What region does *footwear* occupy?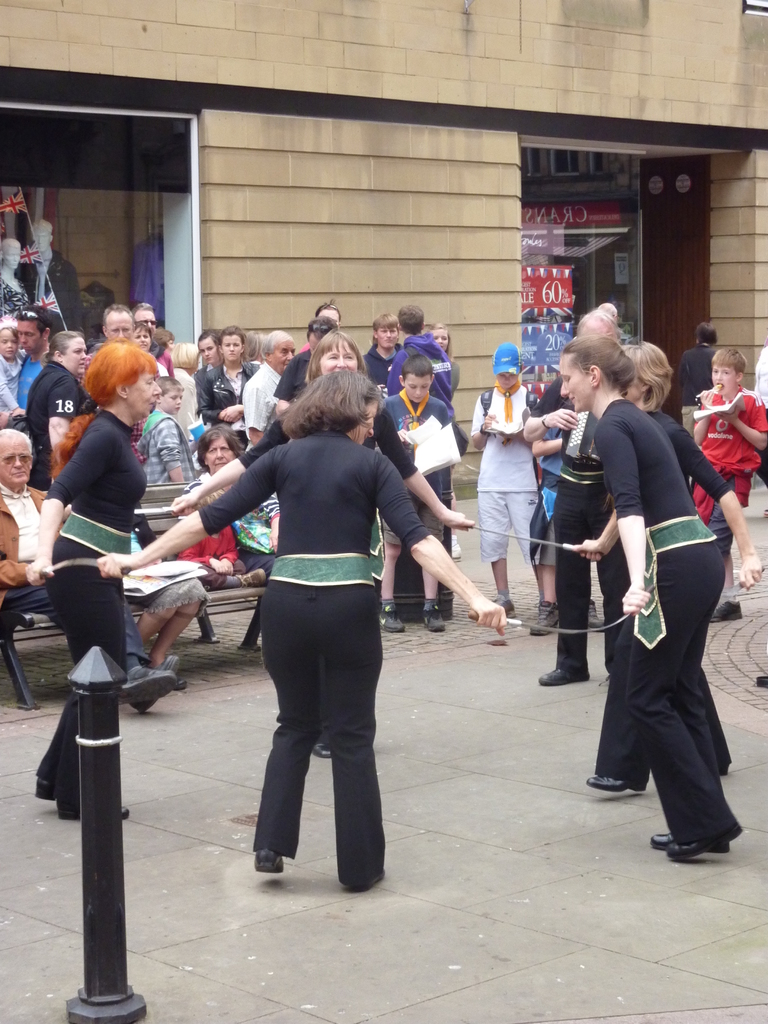
[467, 592, 515, 620].
